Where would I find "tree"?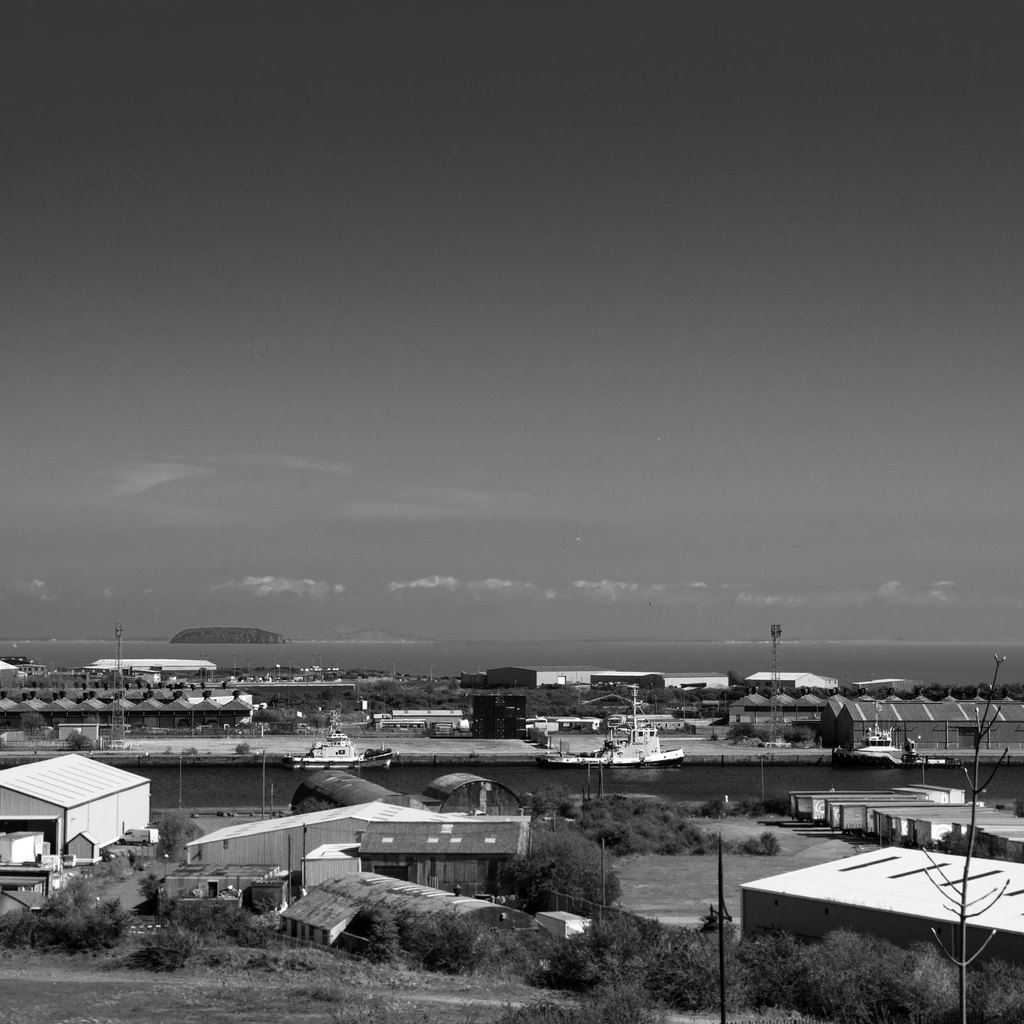
At BBox(496, 826, 616, 916).
